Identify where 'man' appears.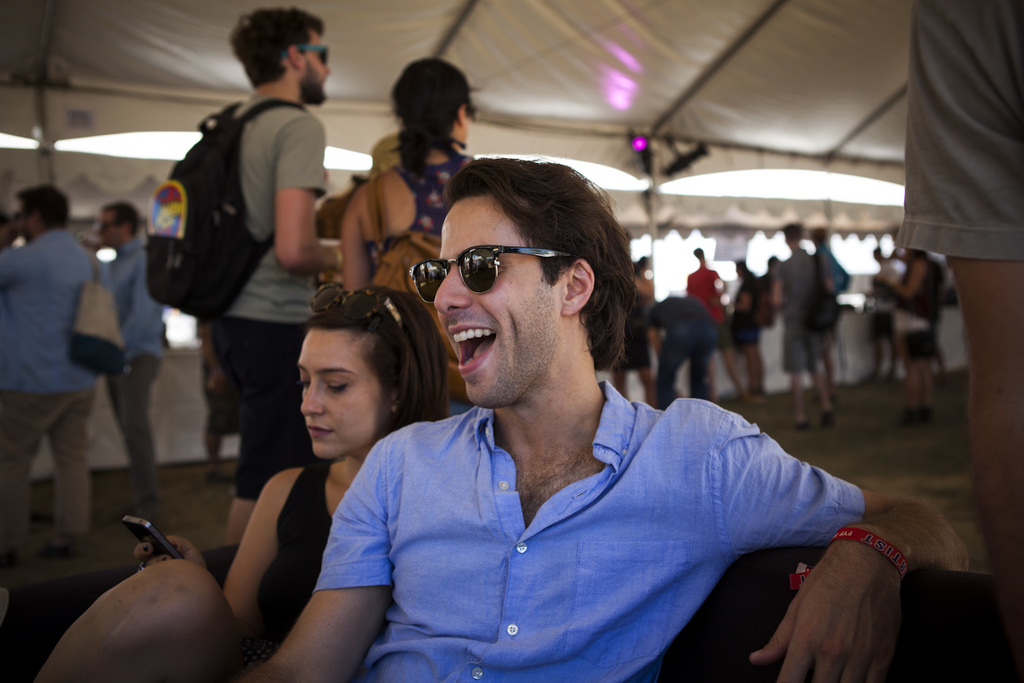
Appears at bbox=[91, 189, 192, 523].
